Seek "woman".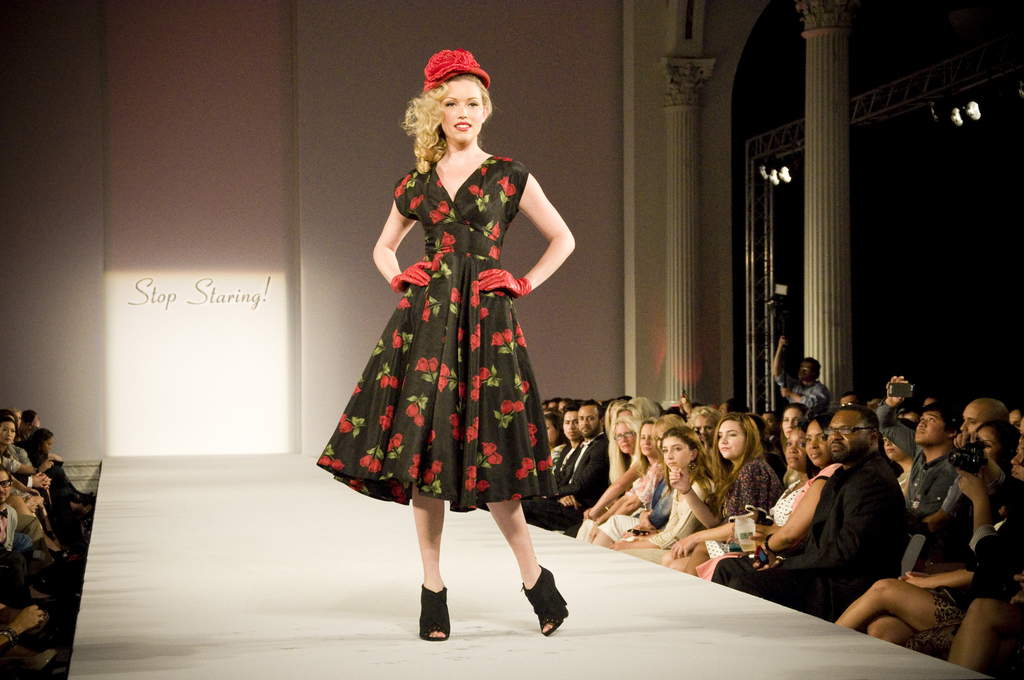
680/423/816/585.
